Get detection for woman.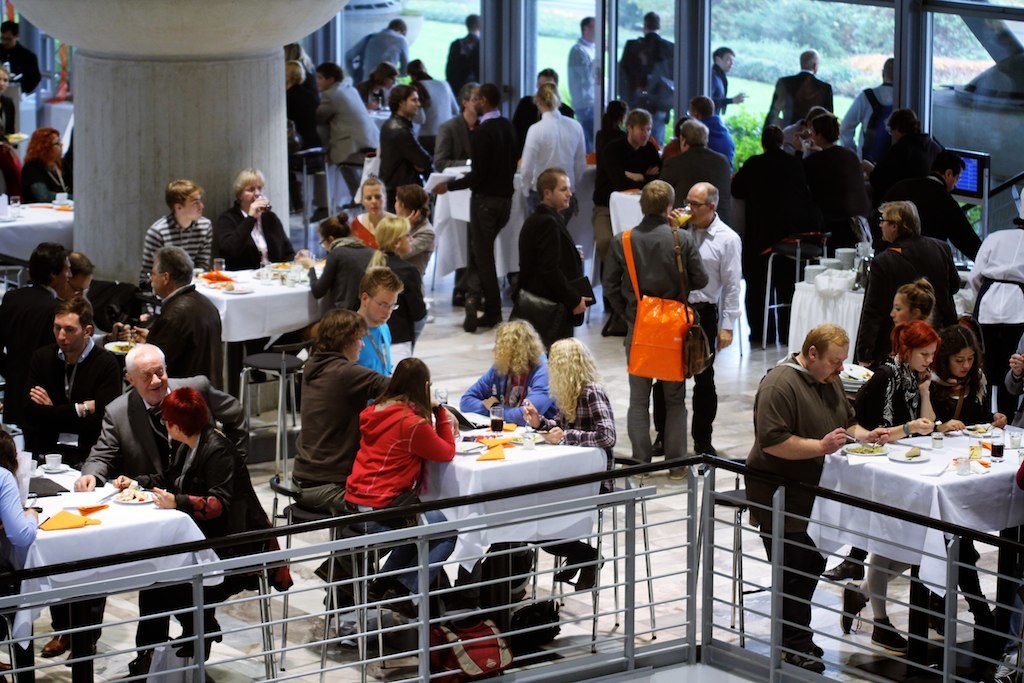
Detection: 932:322:1008:651.
